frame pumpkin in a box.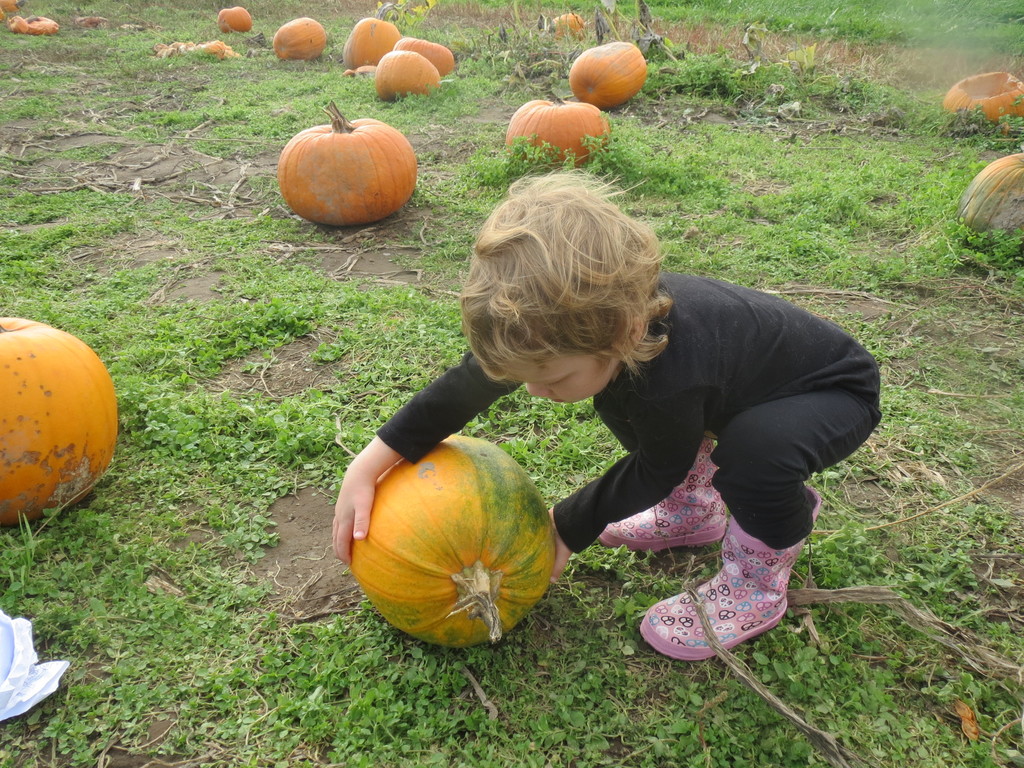
x1=216, y1=4, x2=252, y2=35.
